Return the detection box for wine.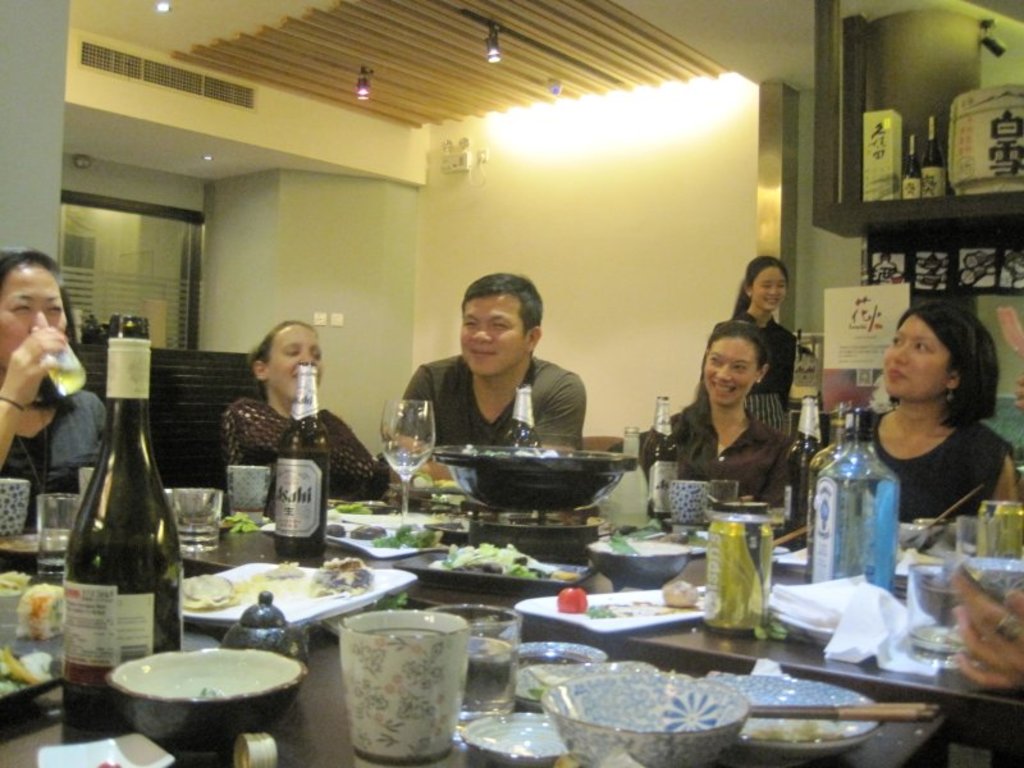
detection(56, 312, 173, 690).
